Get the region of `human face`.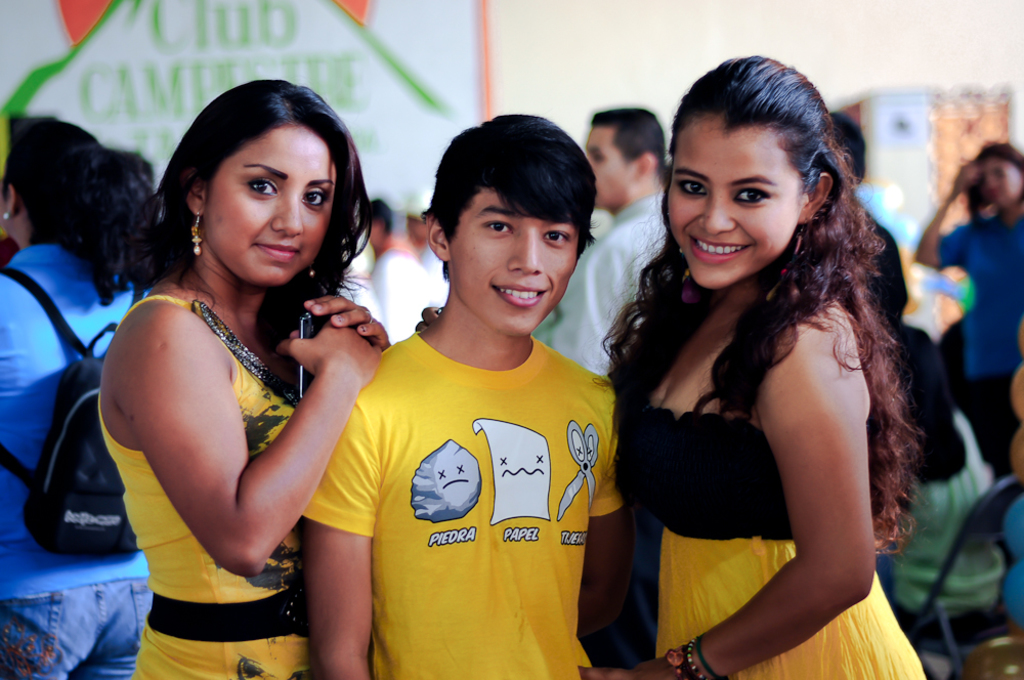
x1=452 y1=189 x2=582 y2=339.
